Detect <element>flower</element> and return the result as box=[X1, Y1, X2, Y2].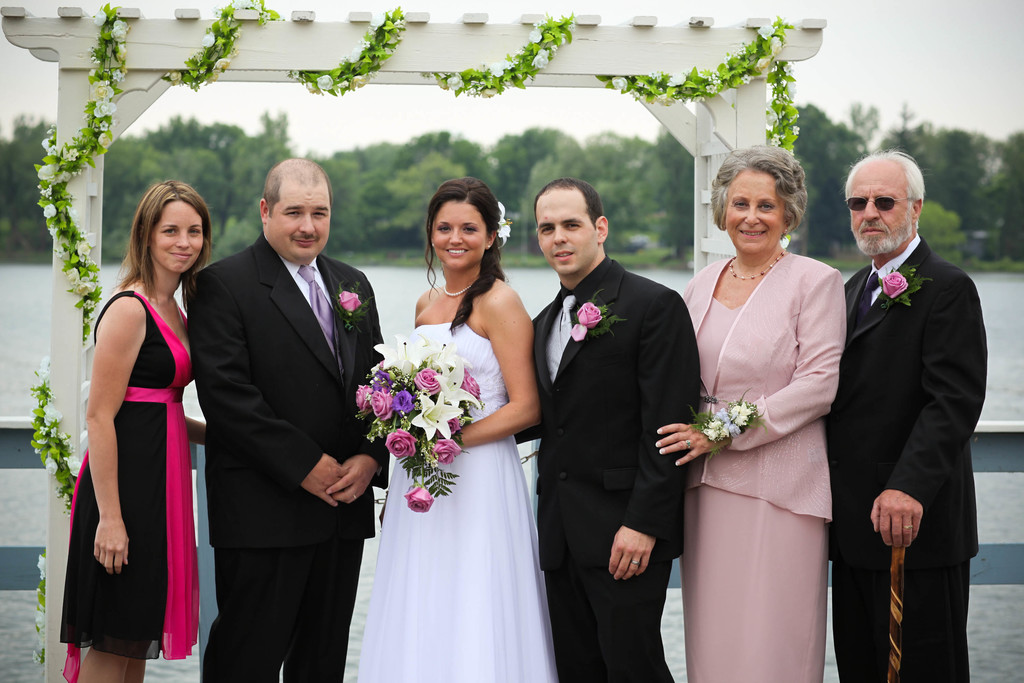
box=[380, 425, 419, 461].
